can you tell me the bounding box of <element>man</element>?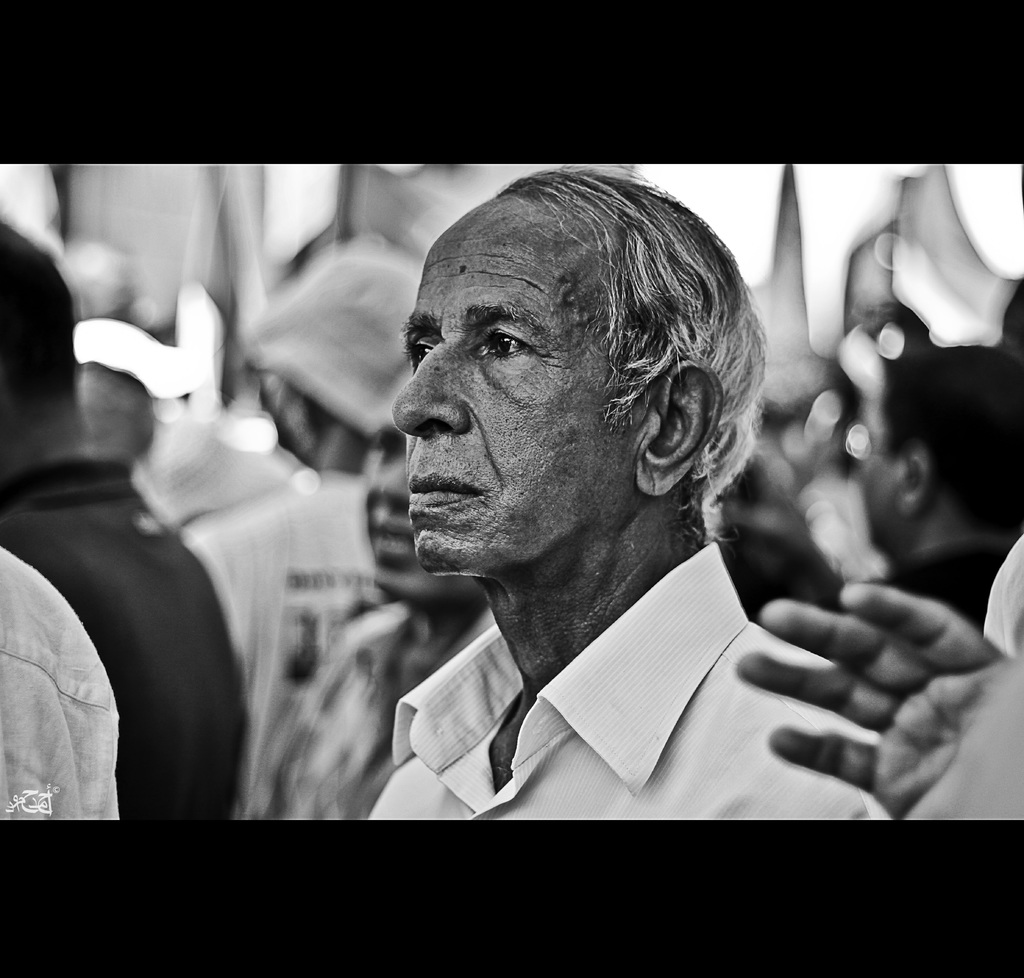
<box>179,240,428,820</box>.
